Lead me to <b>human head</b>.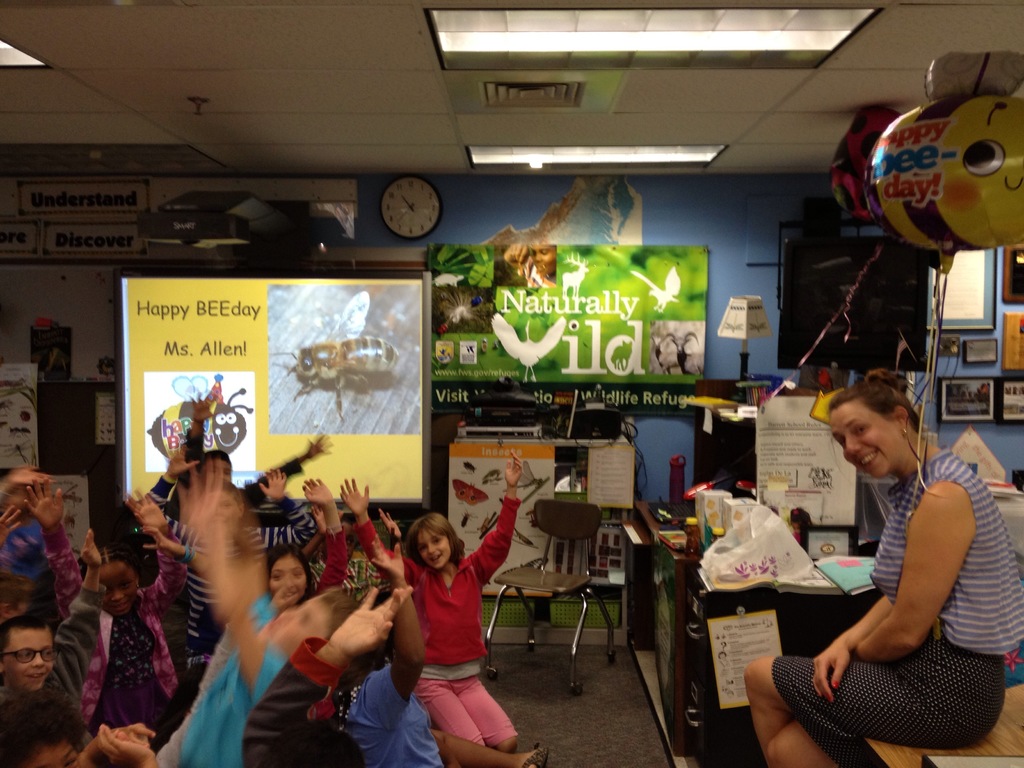
Lead to 196,445,230,490.
